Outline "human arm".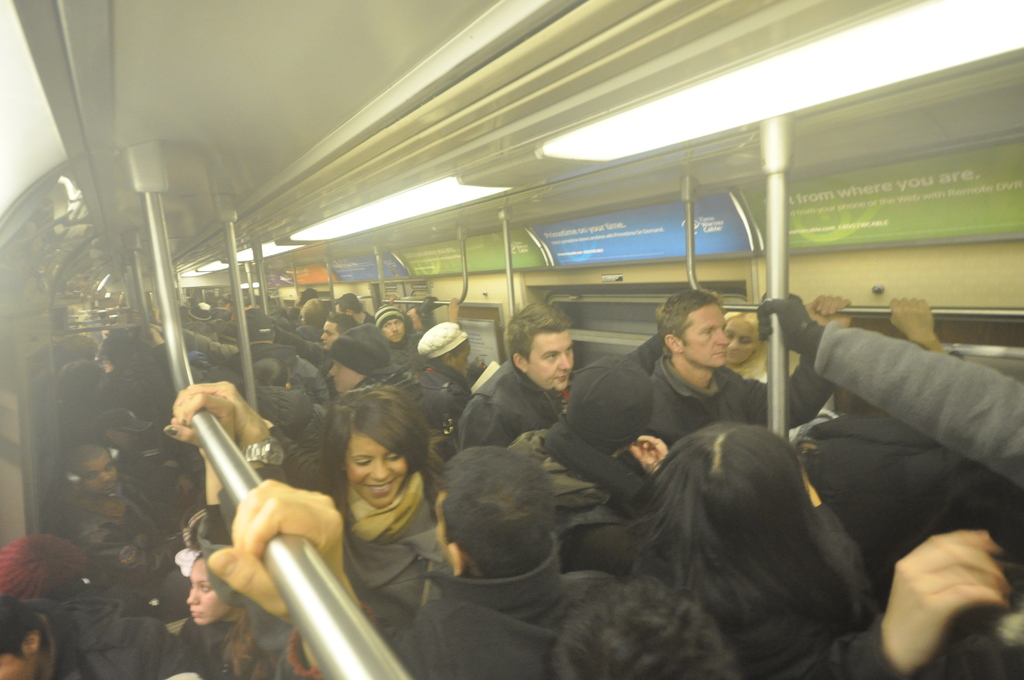
Outline: 408:307:429:335.
